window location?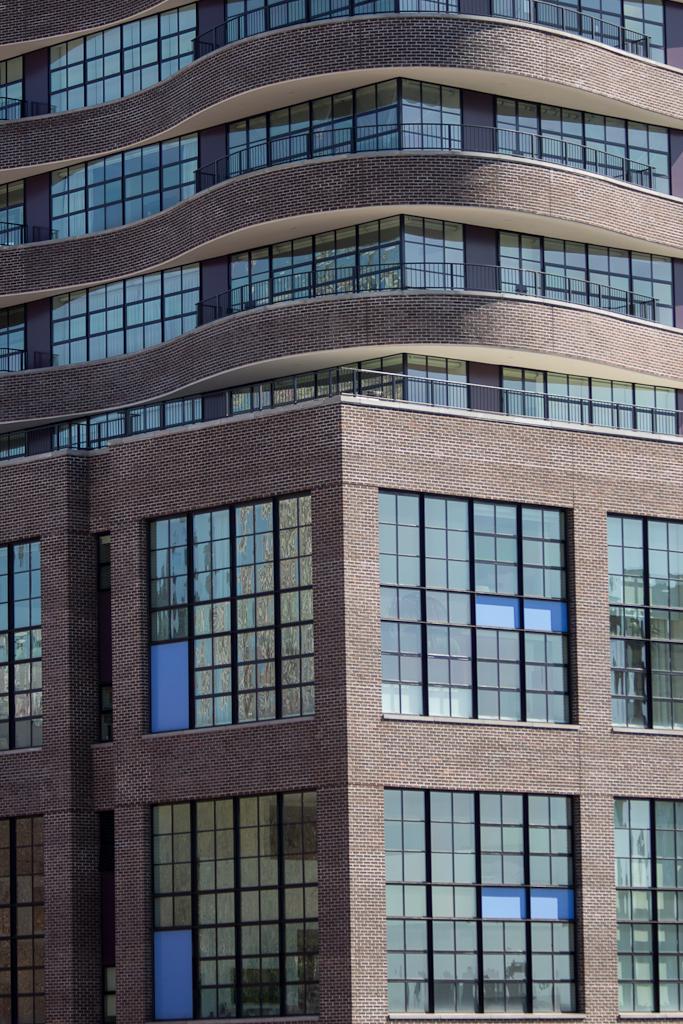
l=384, t=782, r=579, b=1019
